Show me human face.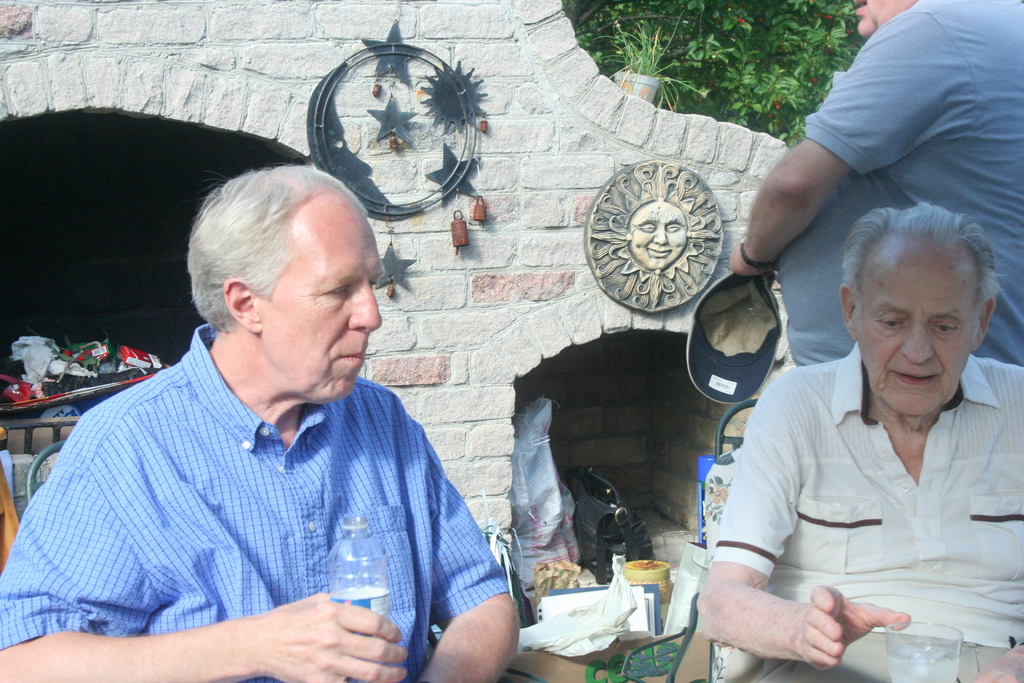
human face is here: locate(856, 249, 970, 416).
